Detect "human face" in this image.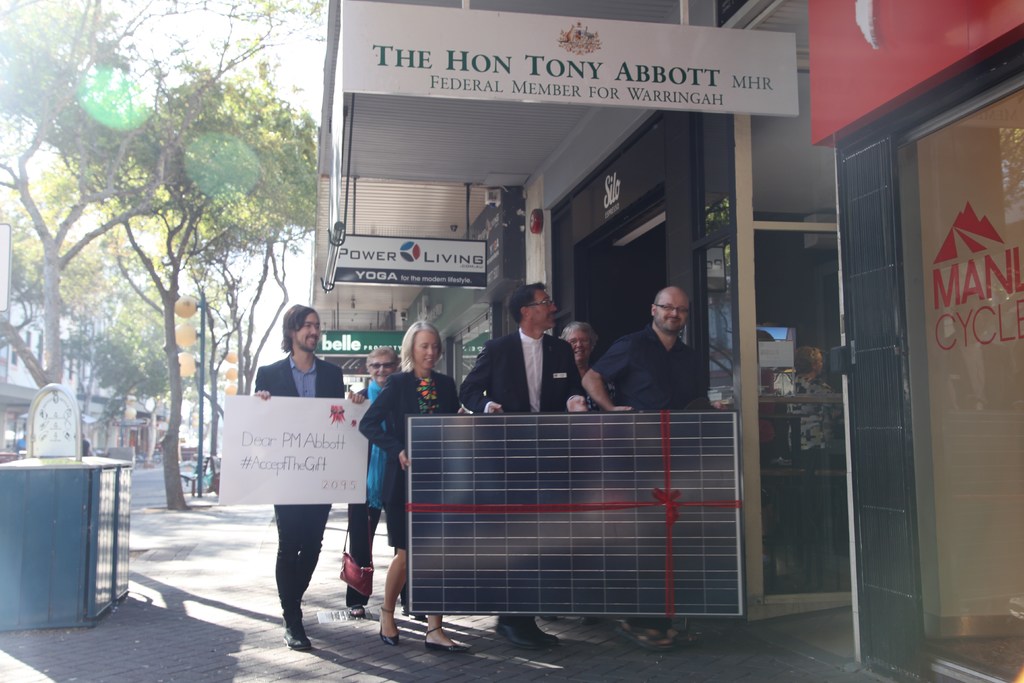
Detection: crop(529, 285, 556, 327).
